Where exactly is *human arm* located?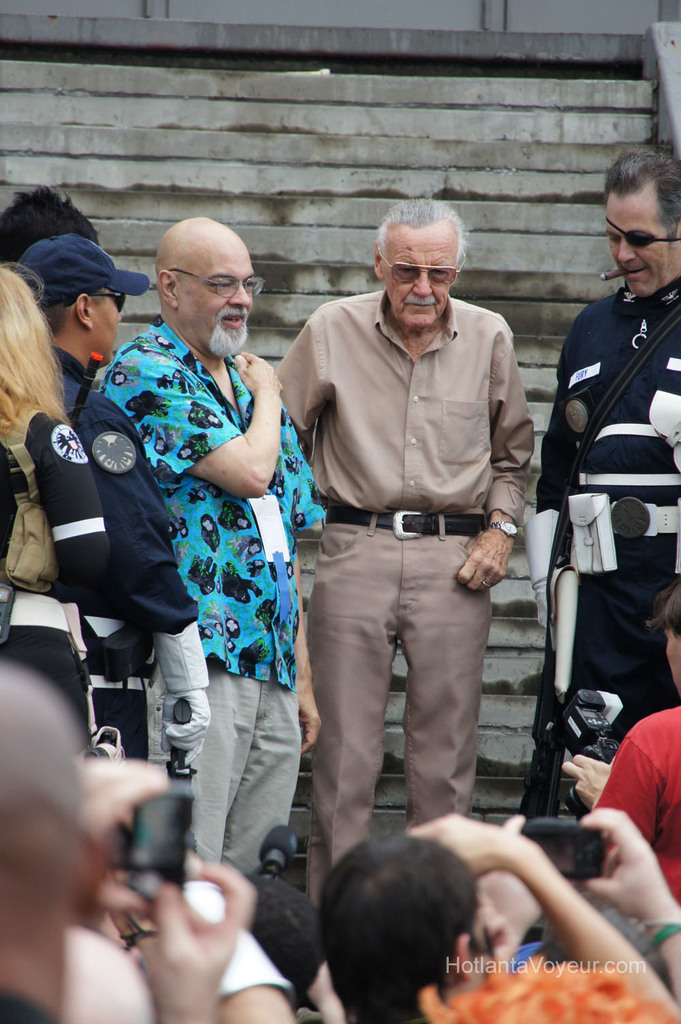
Its bounding box is {"left": 142, "top": 860, "right": 252, "bottom": 1023}.
